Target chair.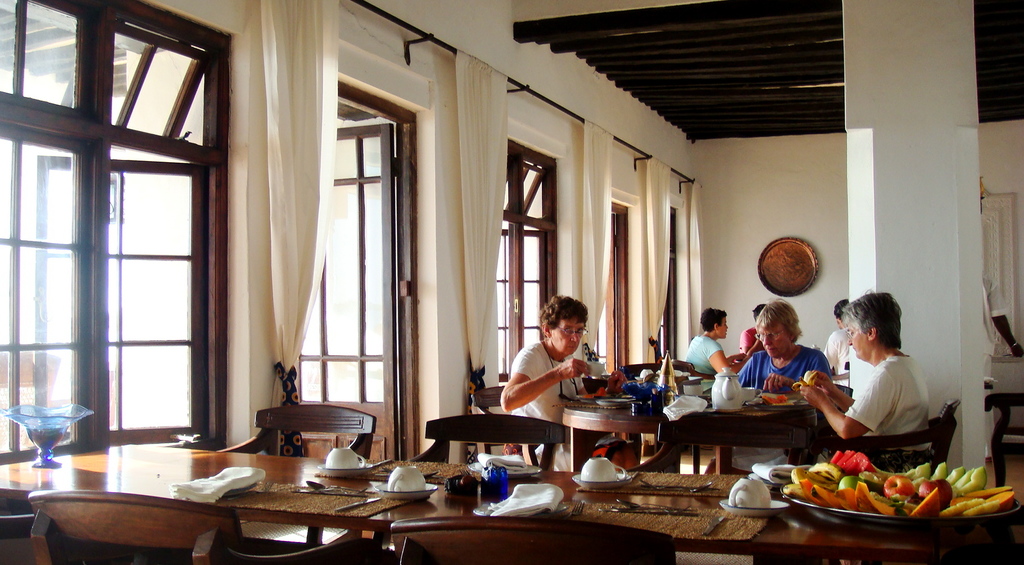
Target region: x1=214 y1=404 x2=380 y2=545.
